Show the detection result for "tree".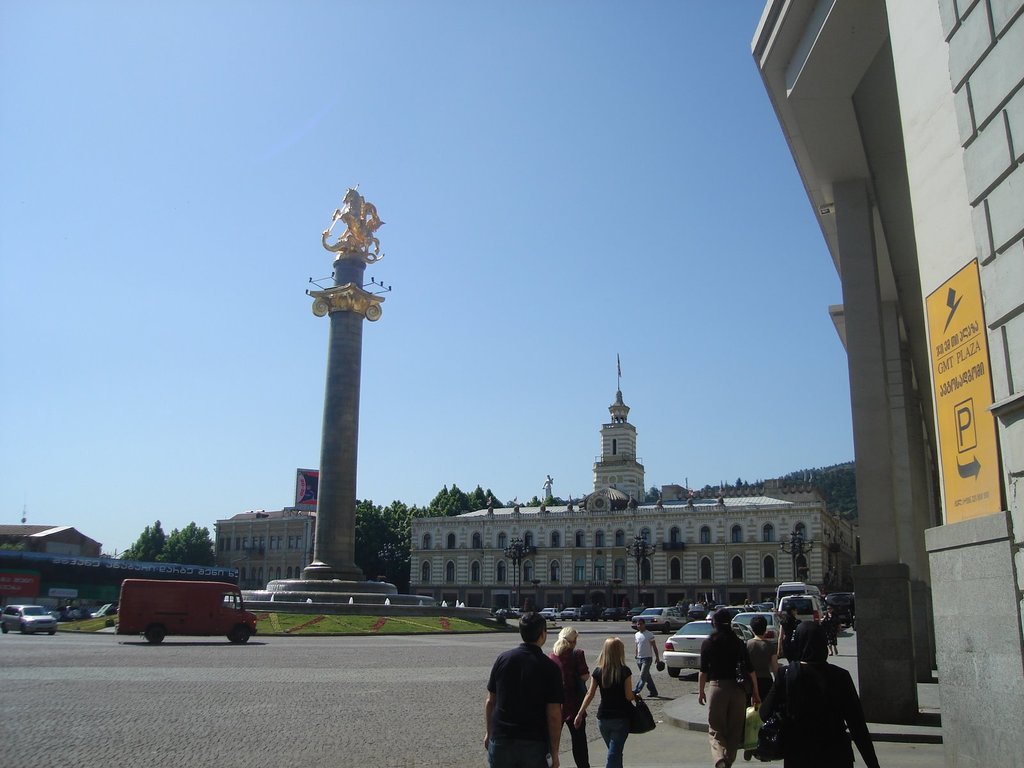
x1=349, y1=484, x2=494, y2=585.
